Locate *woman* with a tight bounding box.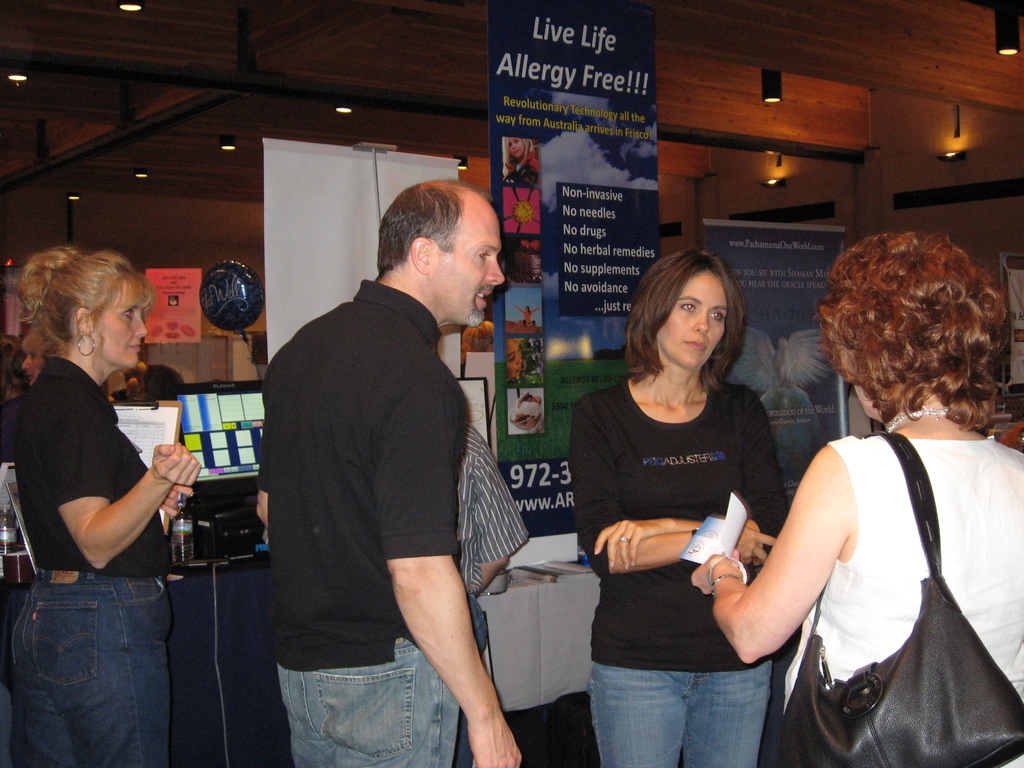
BBox(10, 248, 202, 767).
